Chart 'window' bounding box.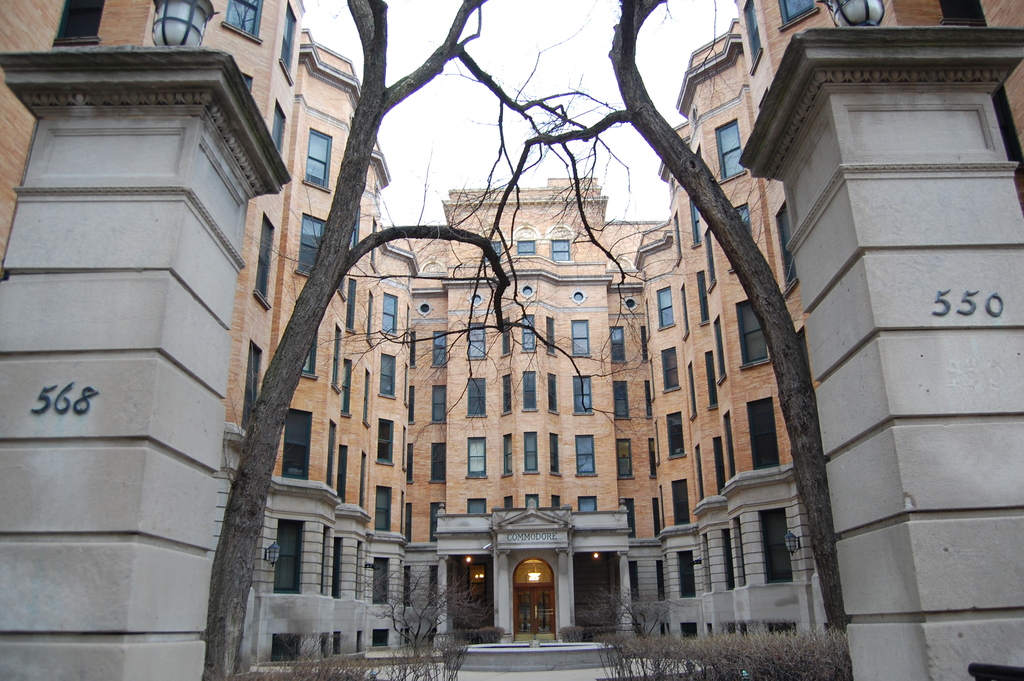
Charted: (612,327,628,364).
